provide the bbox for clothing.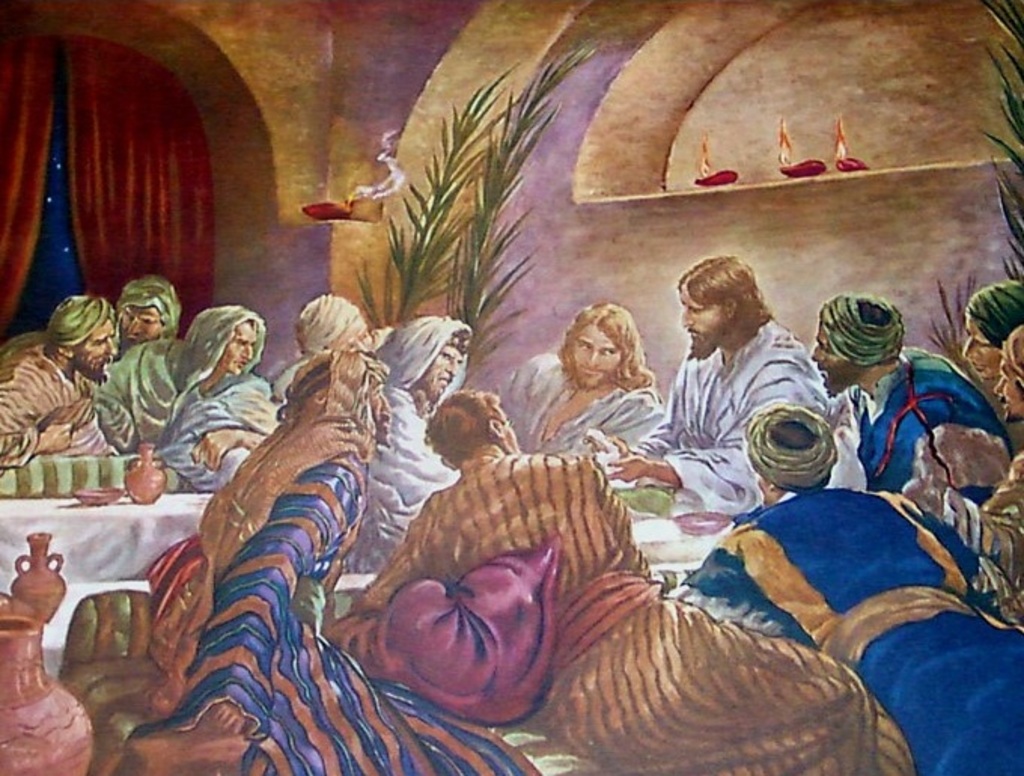
<region>857, 351, 1013, 535</region>.
